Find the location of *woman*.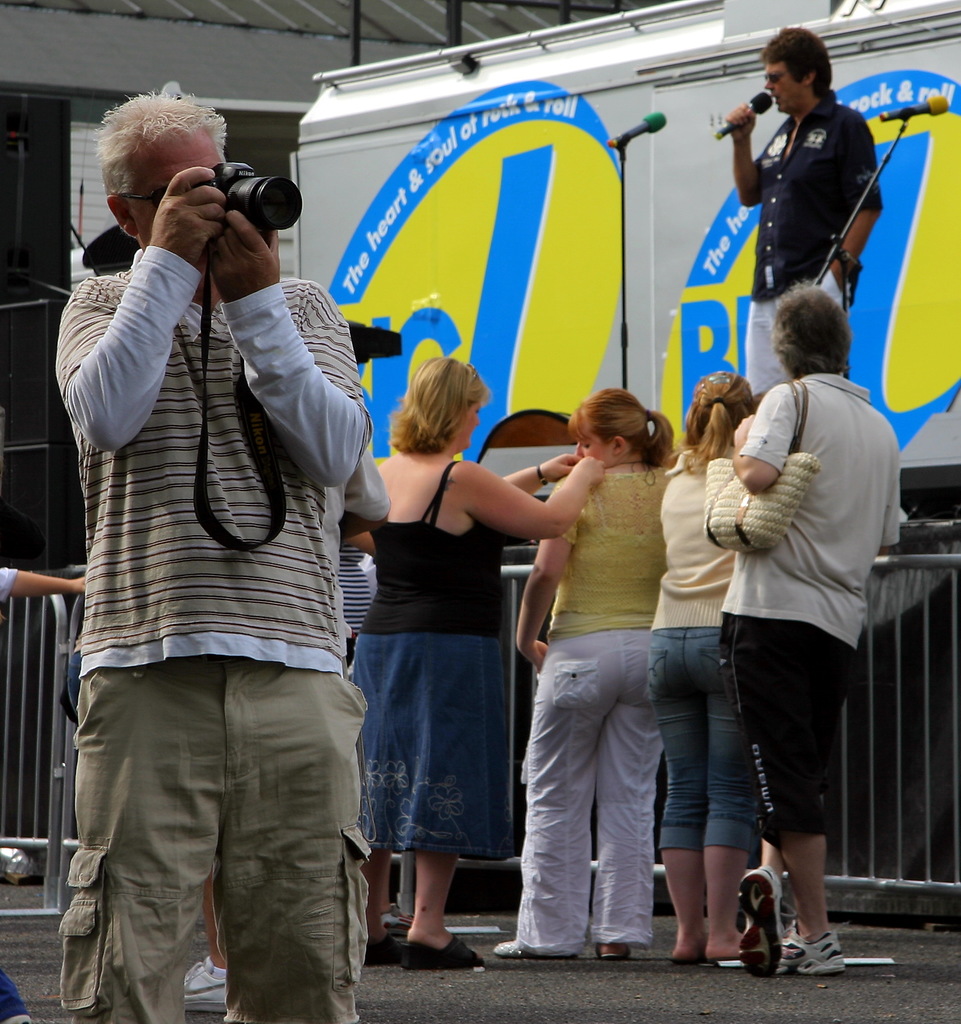
Location: 492/388/675/958.
